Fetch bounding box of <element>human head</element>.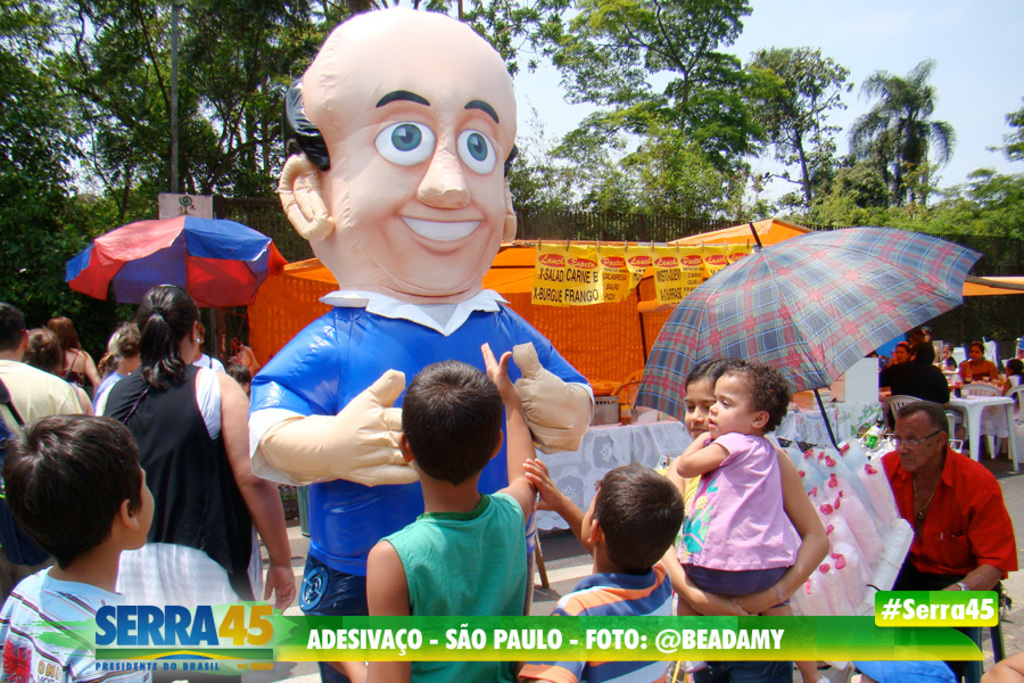
Bbox: (x1=105, y1=321, x2=135, y2=362).
